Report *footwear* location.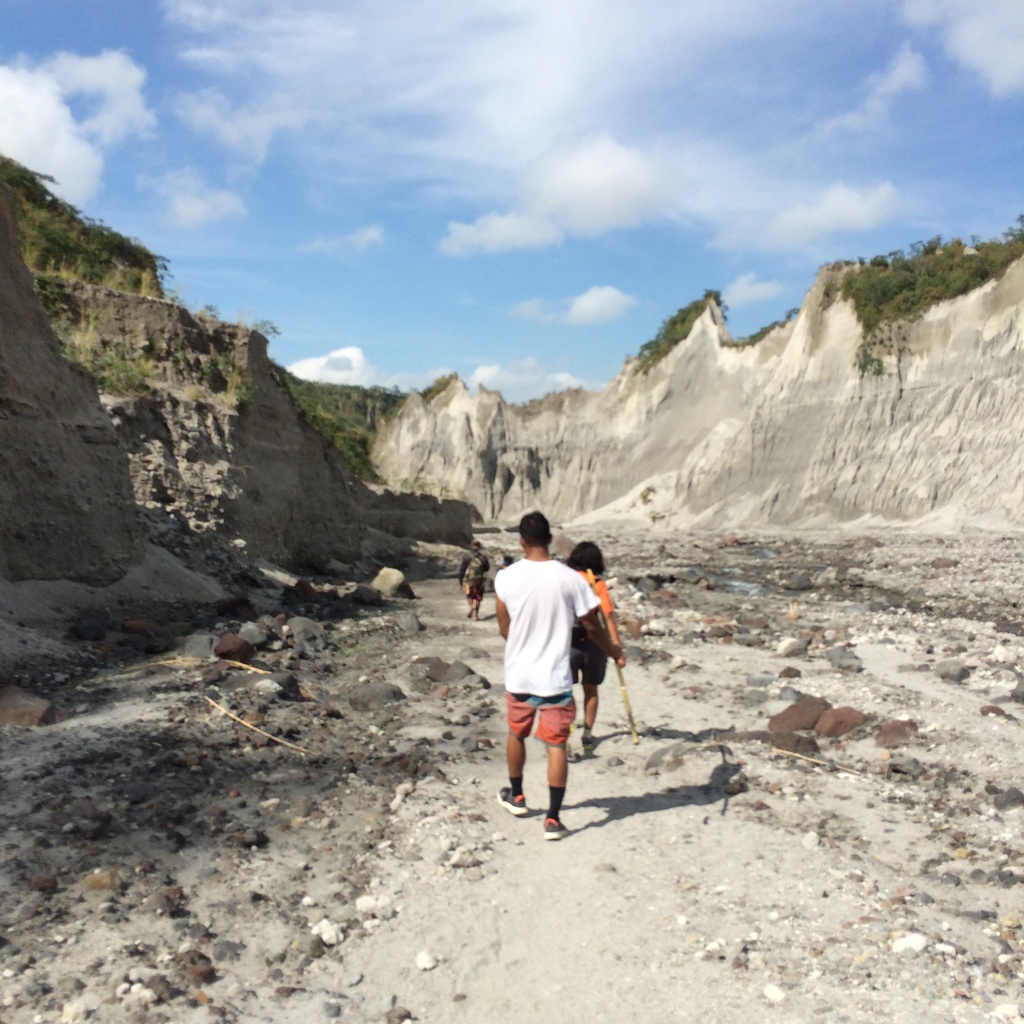
Report: 580 738 593 750.
